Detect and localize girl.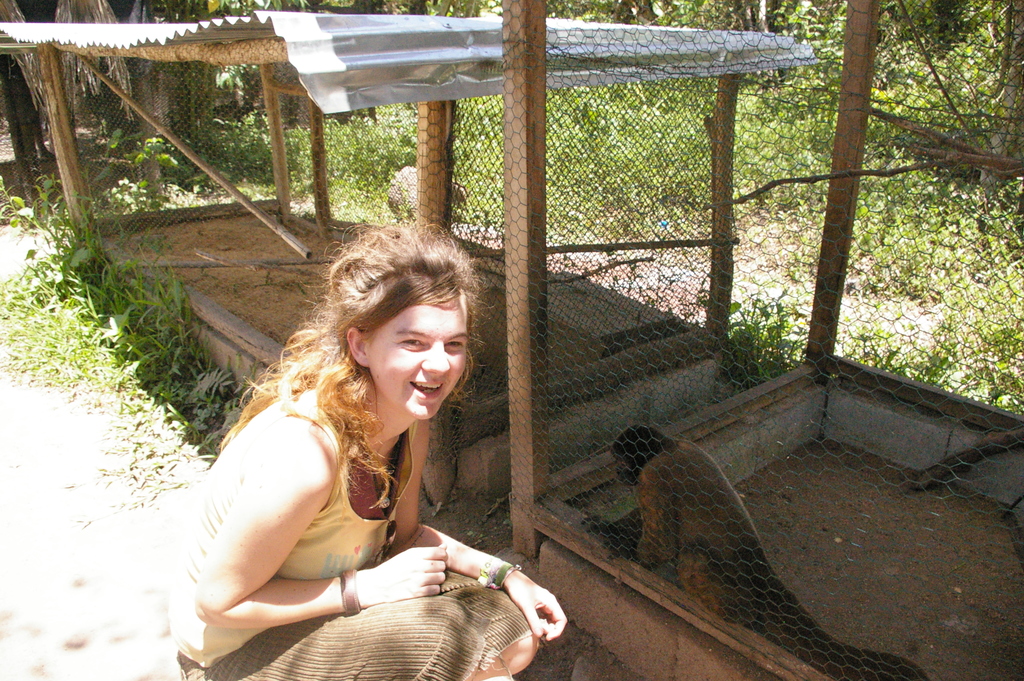
Localized at bbox(170, 217, 564, 673).
